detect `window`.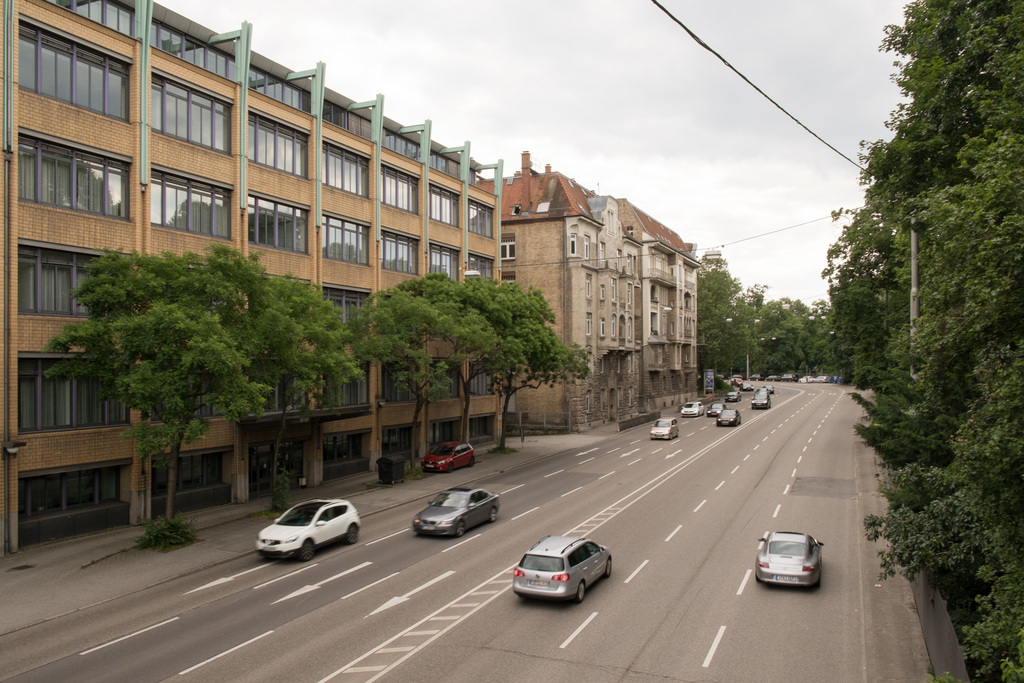
Detected at (x1=429, y1=183, x2=461, y2=227).
